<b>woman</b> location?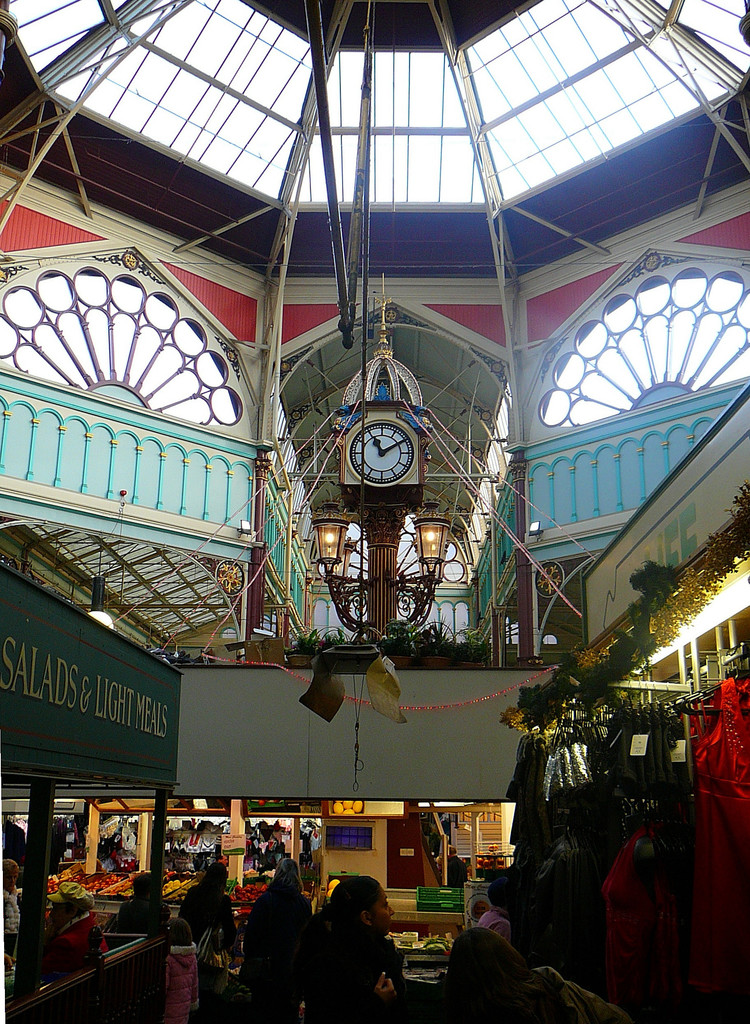
l=288, t=875, r=400, b=1023
